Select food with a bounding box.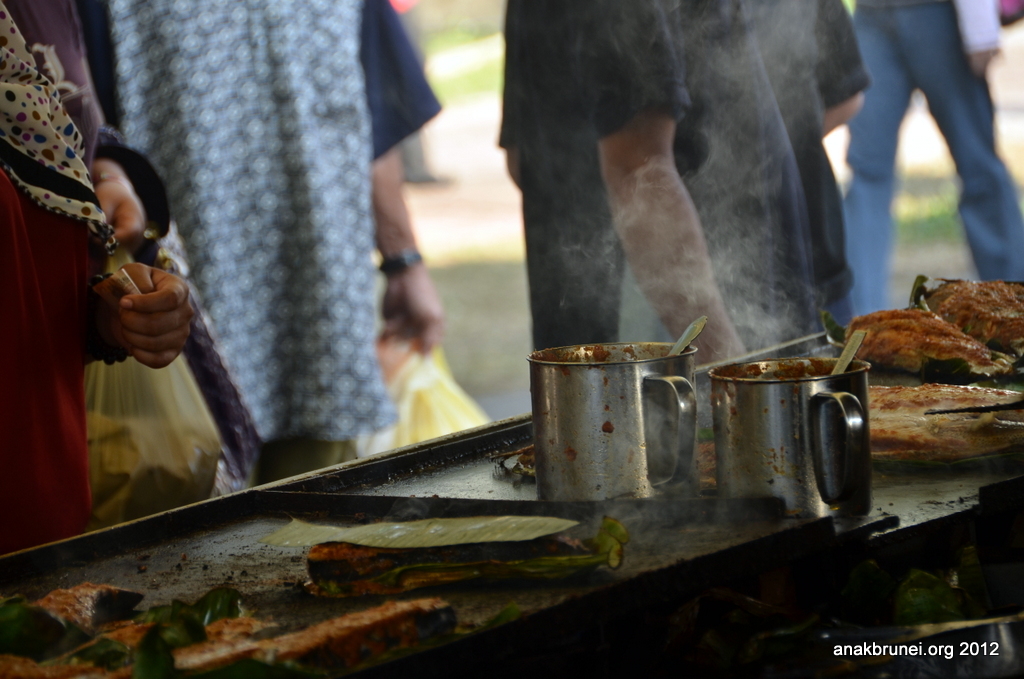
<bbox>261, 510, 628, 594</bbox>.
